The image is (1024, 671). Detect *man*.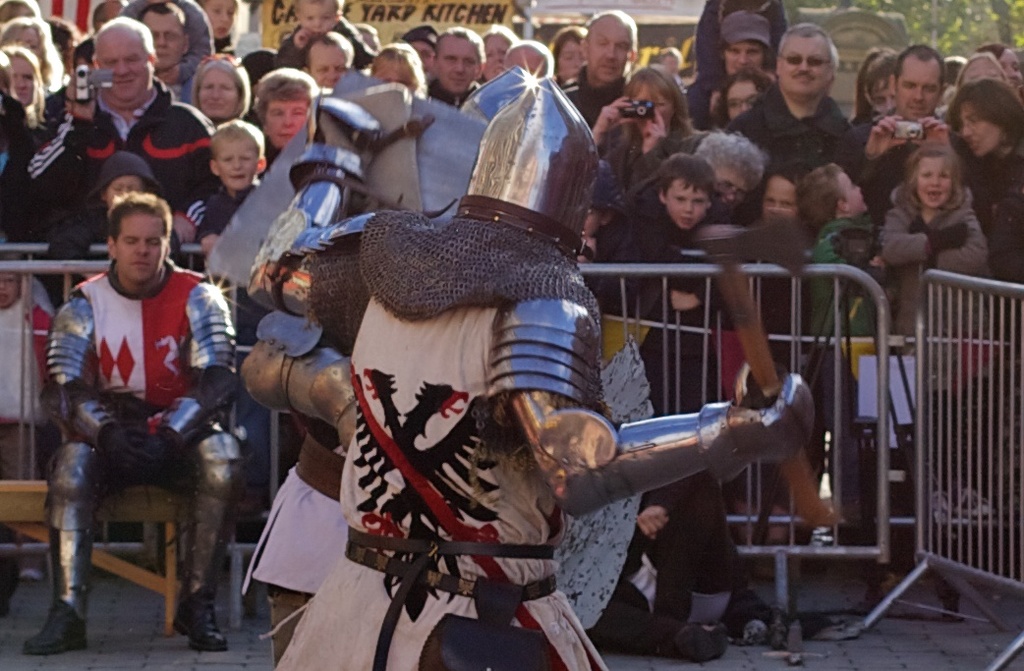
Detection: x1=304, y1=25, x2=349, y2=92.
